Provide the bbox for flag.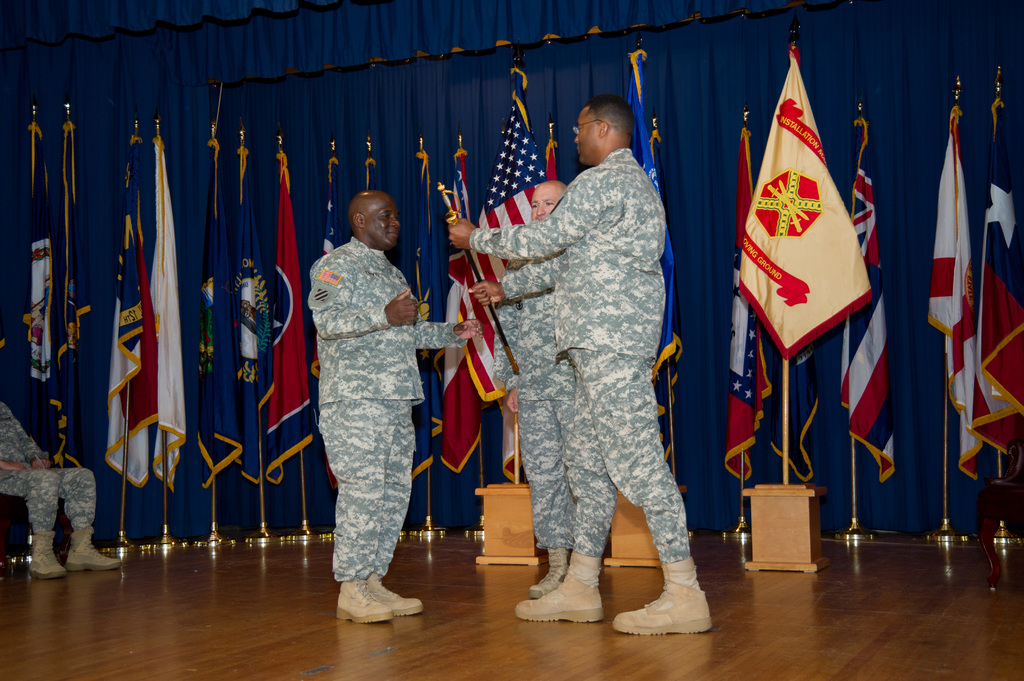
rect(312, 154, 349, 264).
